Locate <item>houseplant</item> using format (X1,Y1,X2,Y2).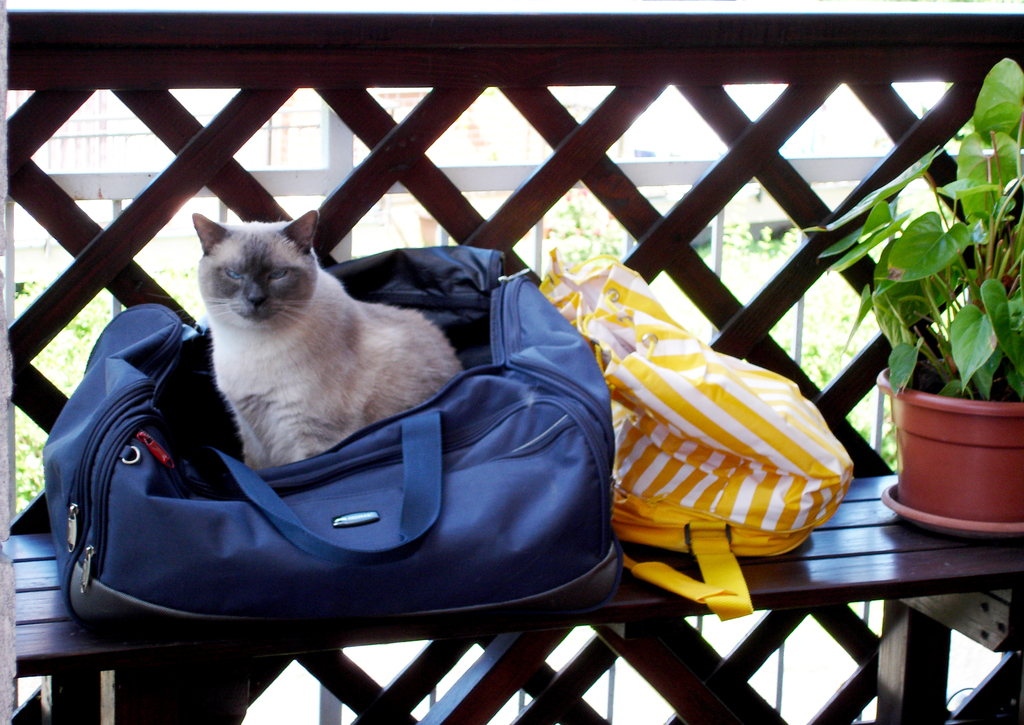
(796,55,1023,532).
